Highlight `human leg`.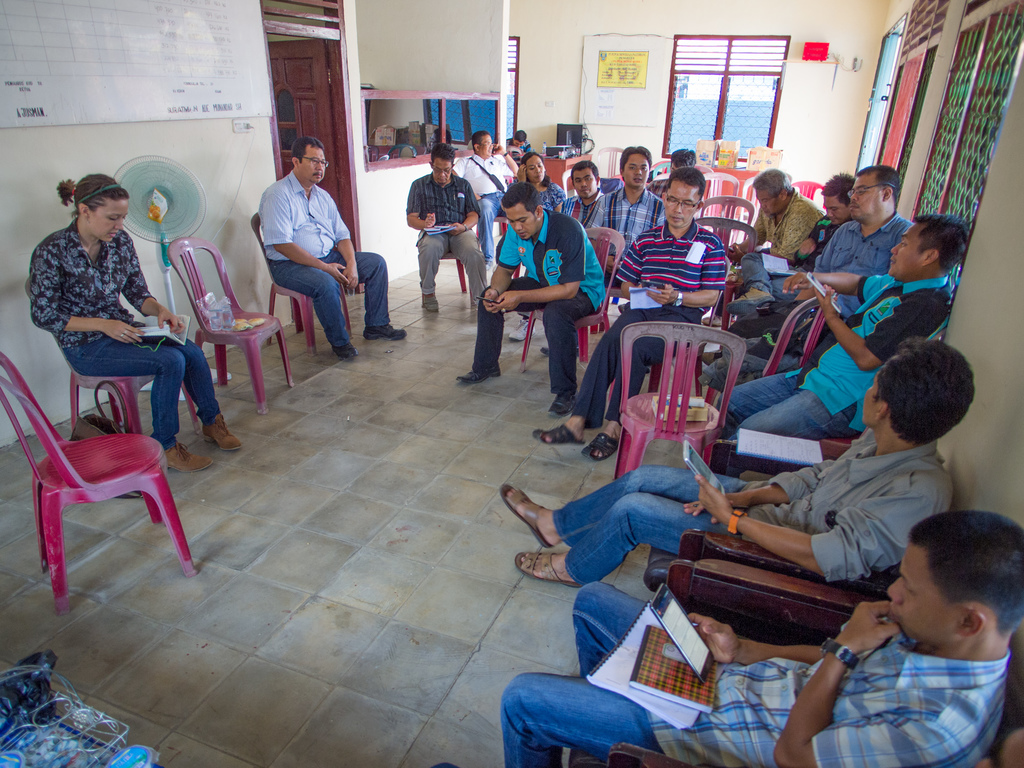
Highlighted region: select_region(138, 328, 239, 445).
